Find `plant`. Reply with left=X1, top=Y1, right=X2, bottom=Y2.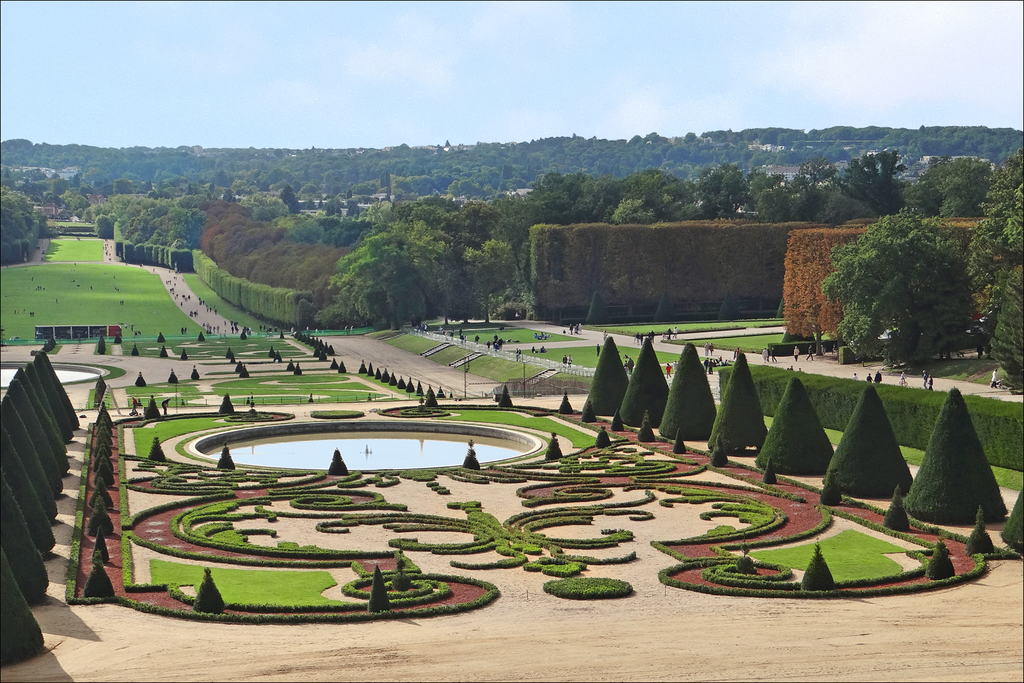
left=495, top=384, right=517, bottom=410.
